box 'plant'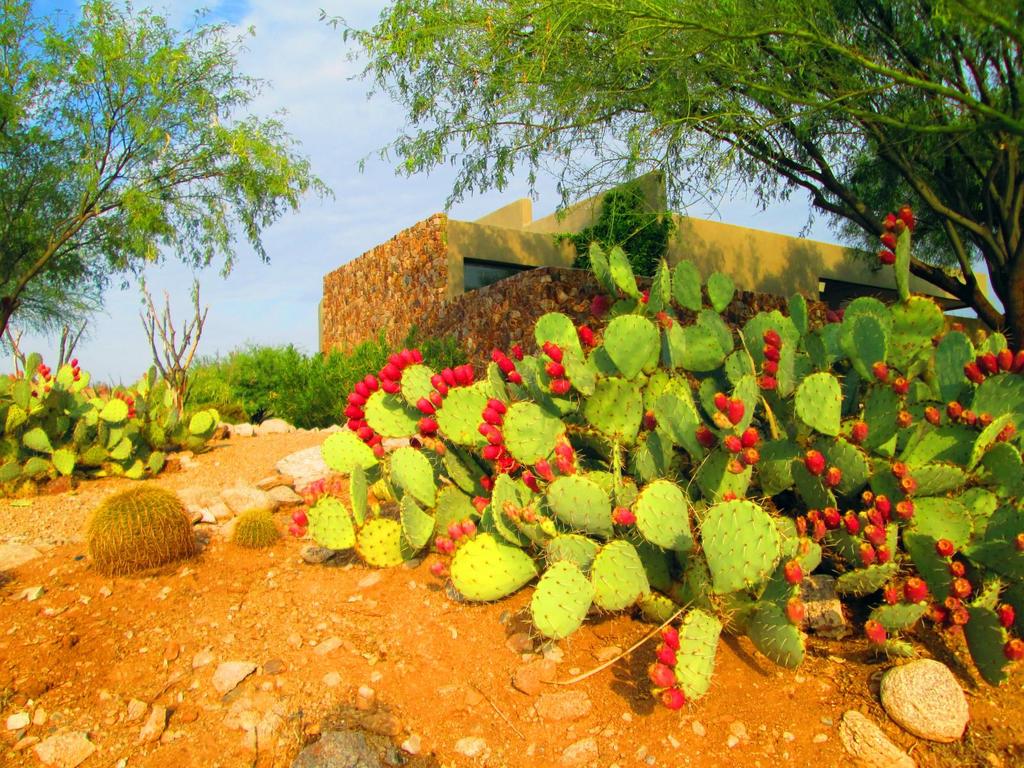
140/277/209/420
